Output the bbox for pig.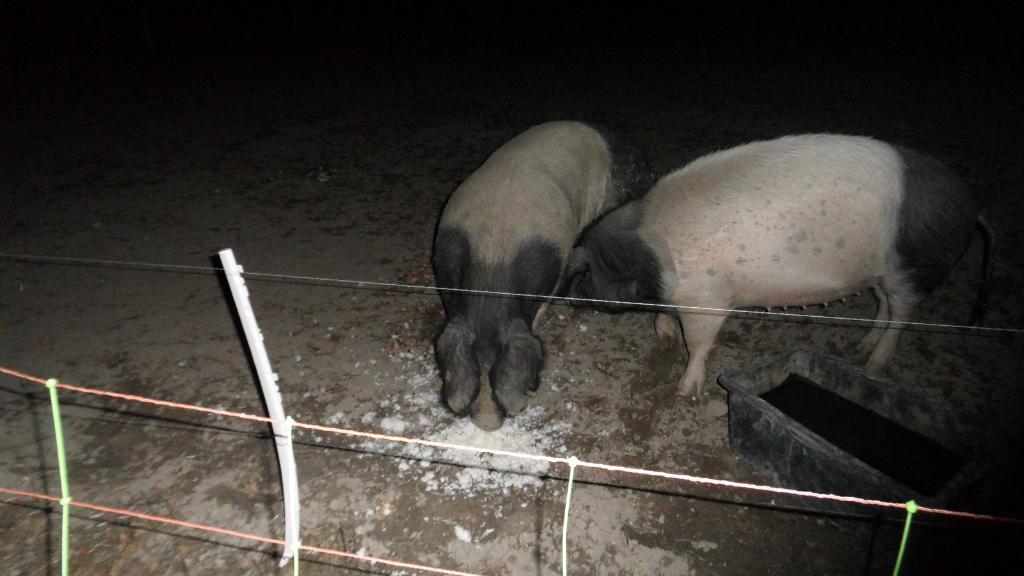
bbox=[425, 117, 625, 429].
